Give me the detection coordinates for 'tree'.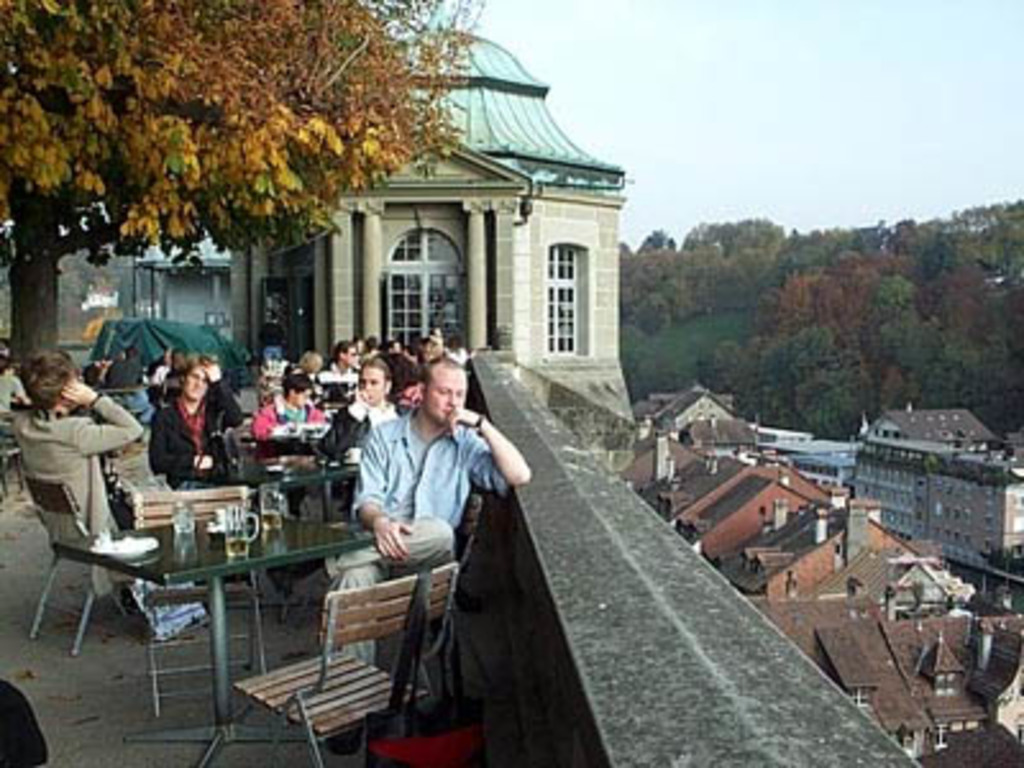
locate(8, 0, 466, 374).
